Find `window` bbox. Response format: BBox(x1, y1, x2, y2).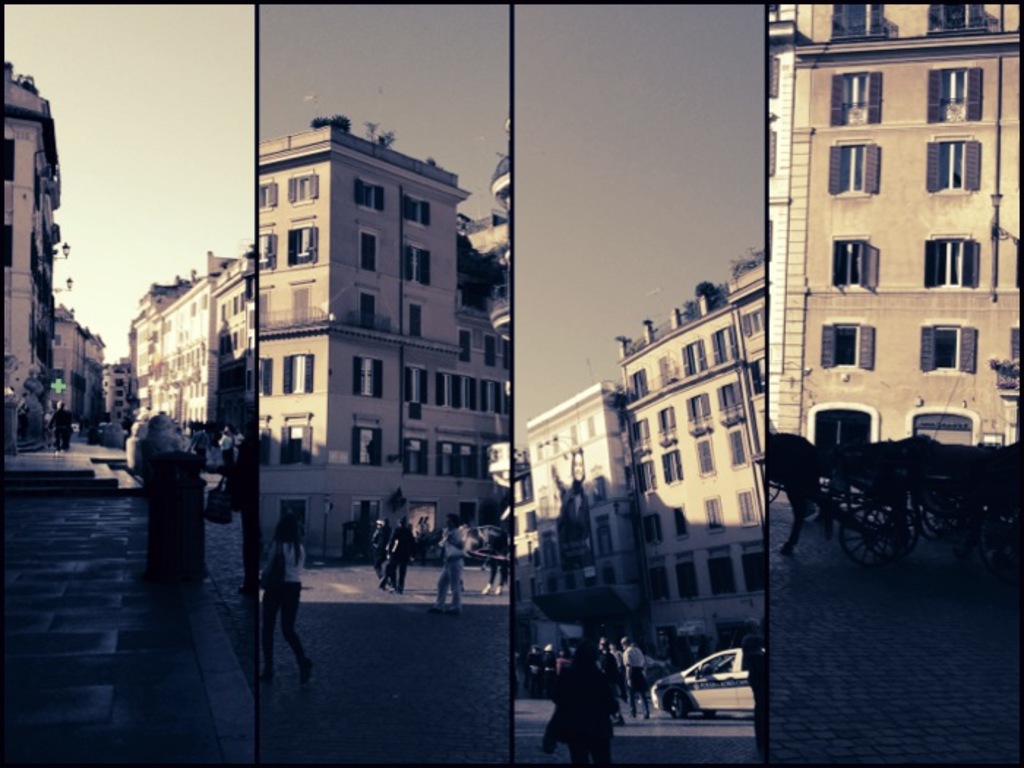
BBox(813, 413, 867, 442).
